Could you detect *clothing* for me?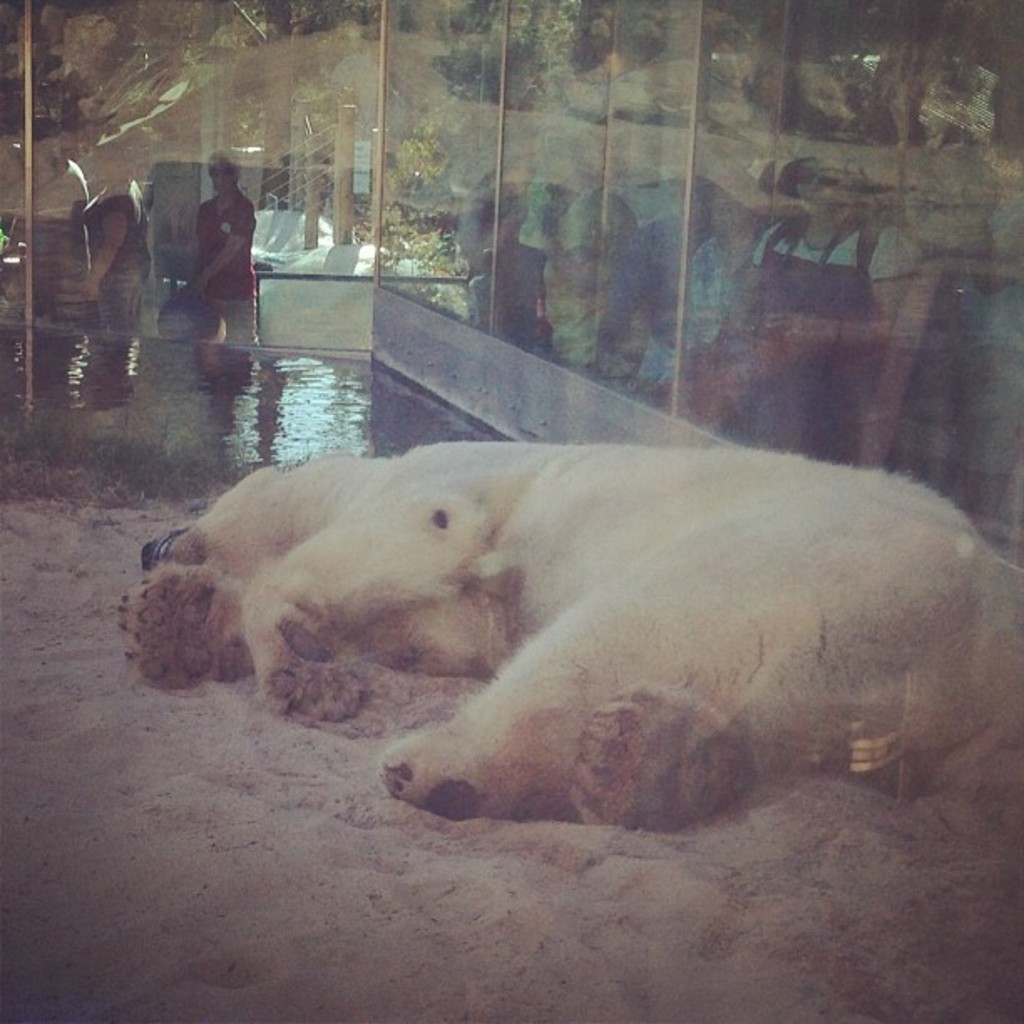
Detection result: locate(755, 231, 919, 465).
